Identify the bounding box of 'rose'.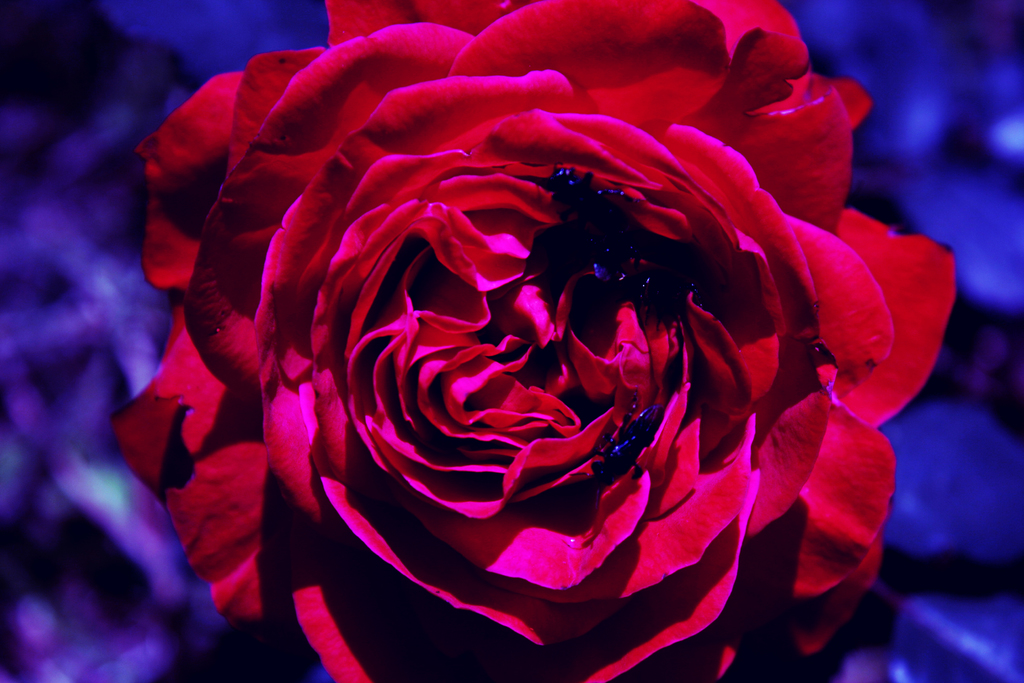
bbox=[109, 0, 958, 682].
